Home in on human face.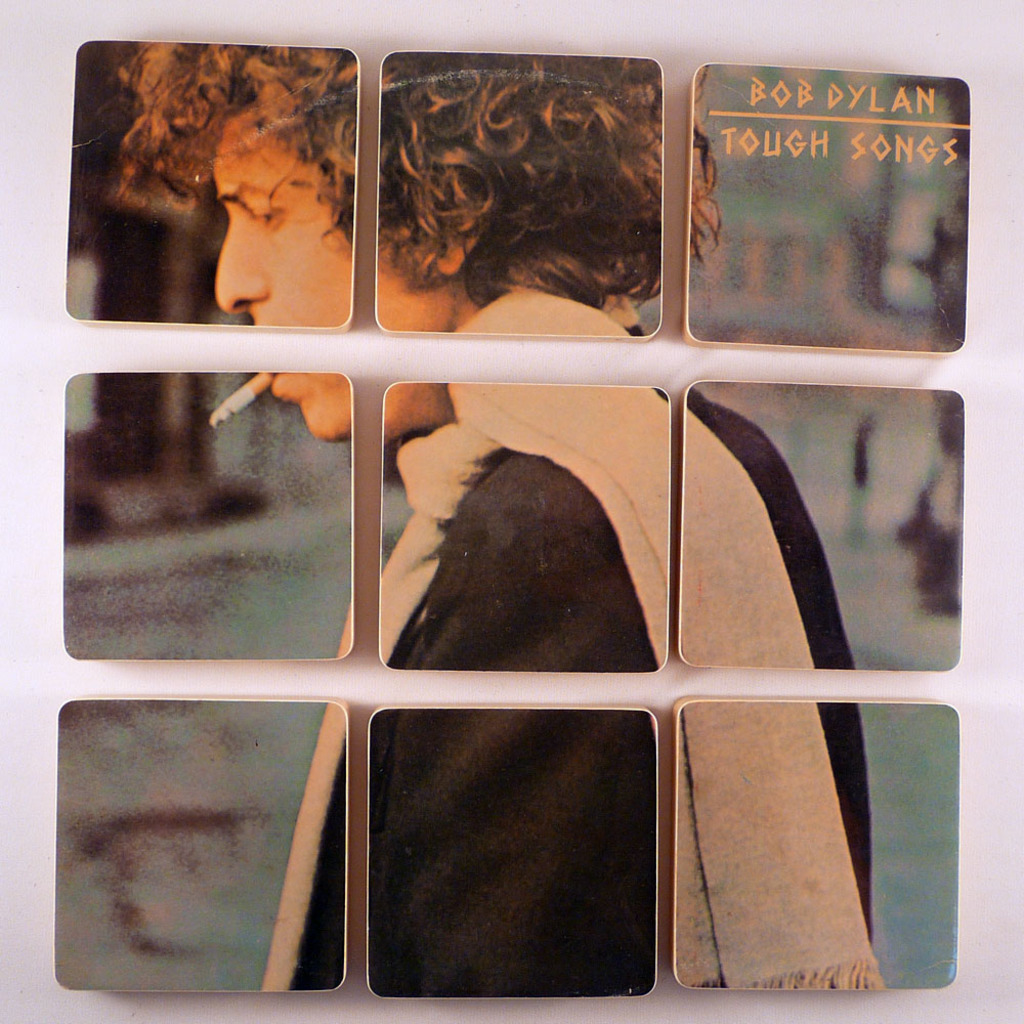
Homed in at {"left": 209, "top": 108, "right": 443, "bottom": 437}.
